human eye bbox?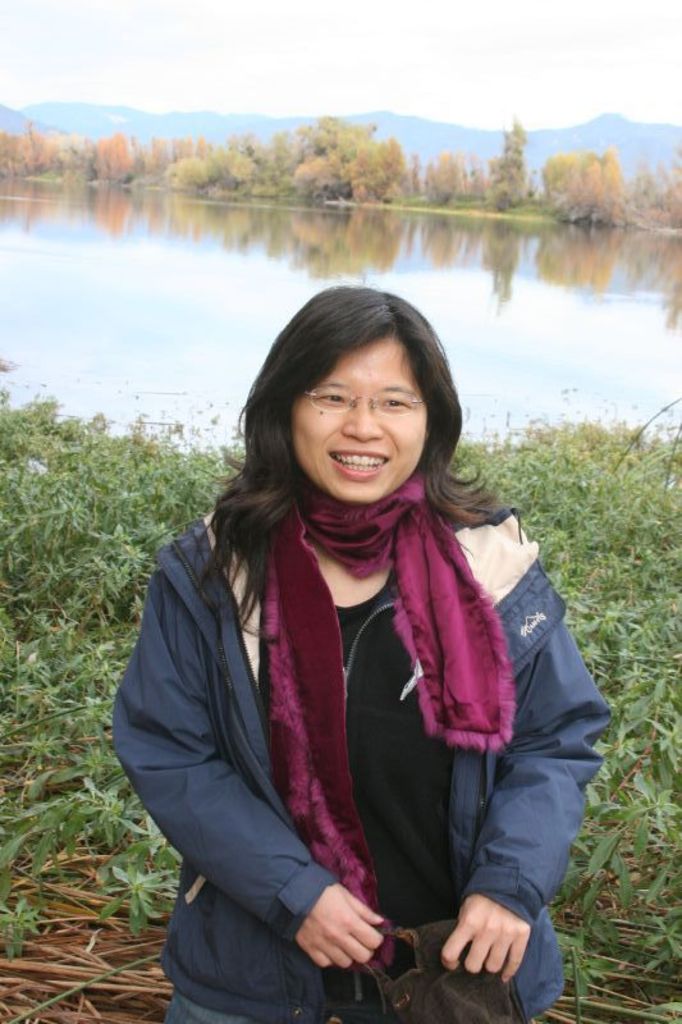
l=317, t=392, r=351, b=404
